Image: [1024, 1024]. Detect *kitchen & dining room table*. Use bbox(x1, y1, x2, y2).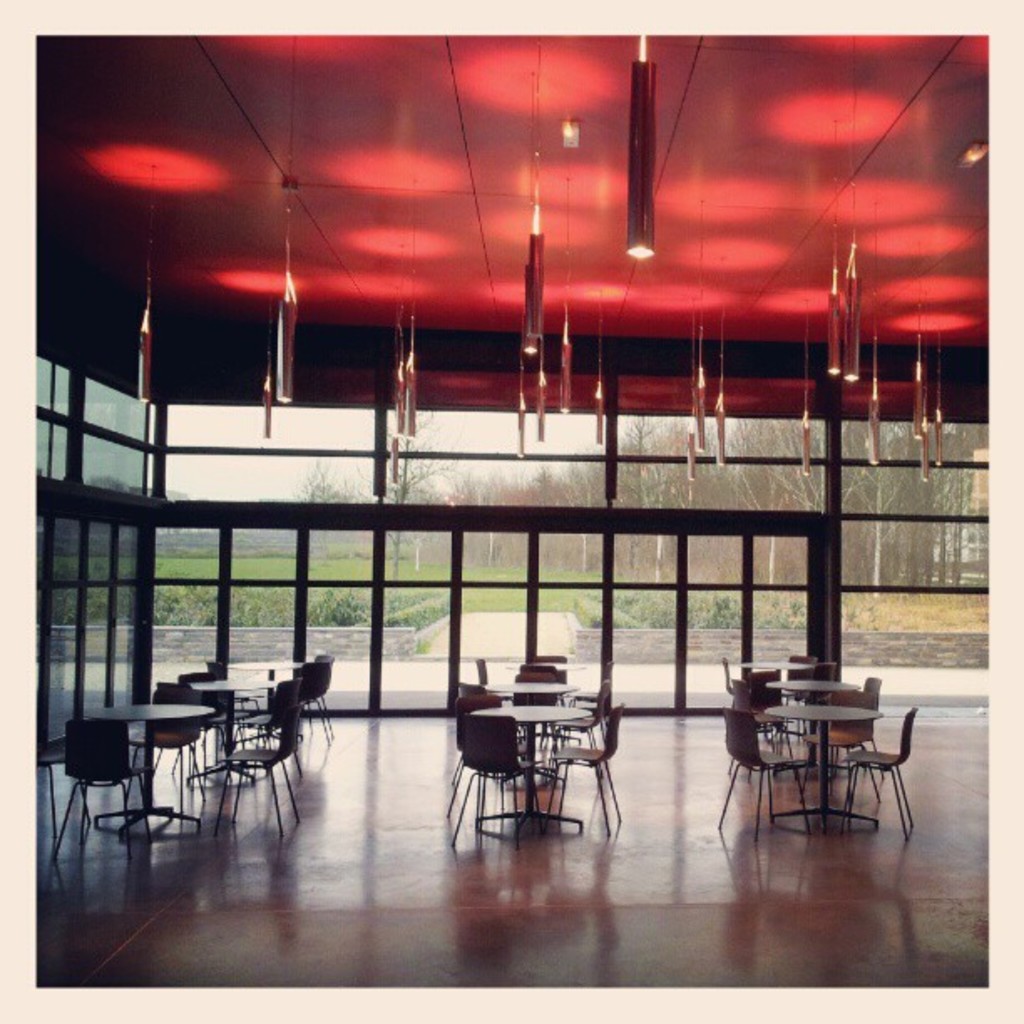
bbox(433, 659, 644, 822).
